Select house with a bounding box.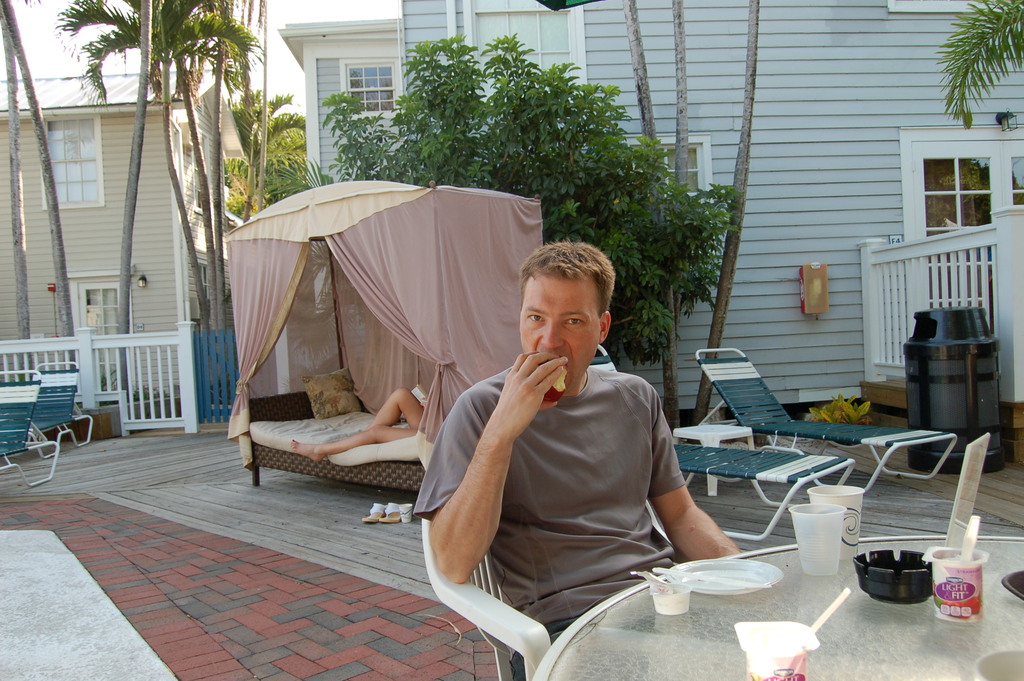
box(1, 54, 253, 472).
